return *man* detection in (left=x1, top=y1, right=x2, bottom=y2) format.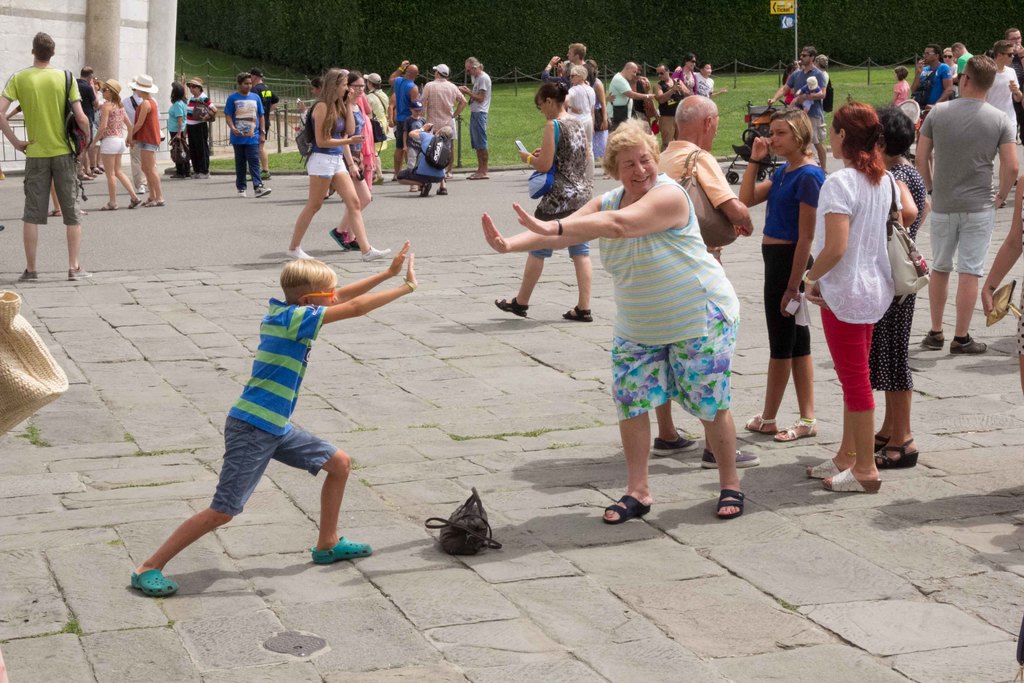
(left=388, top=60, right=420, bottom=180).
